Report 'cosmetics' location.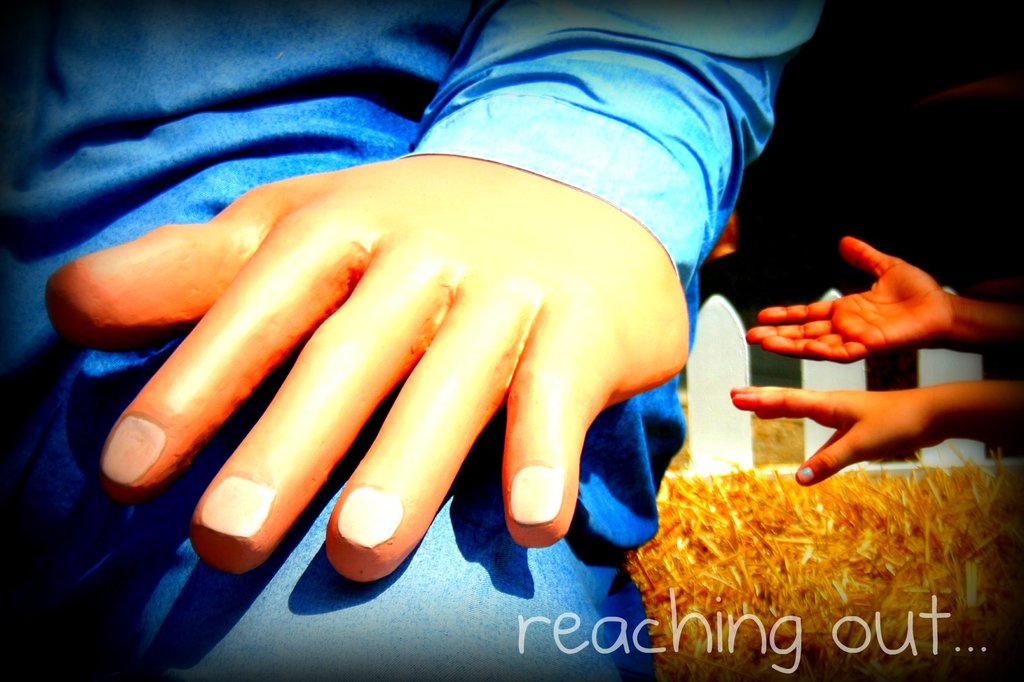
Report: 332,480,417,553.
